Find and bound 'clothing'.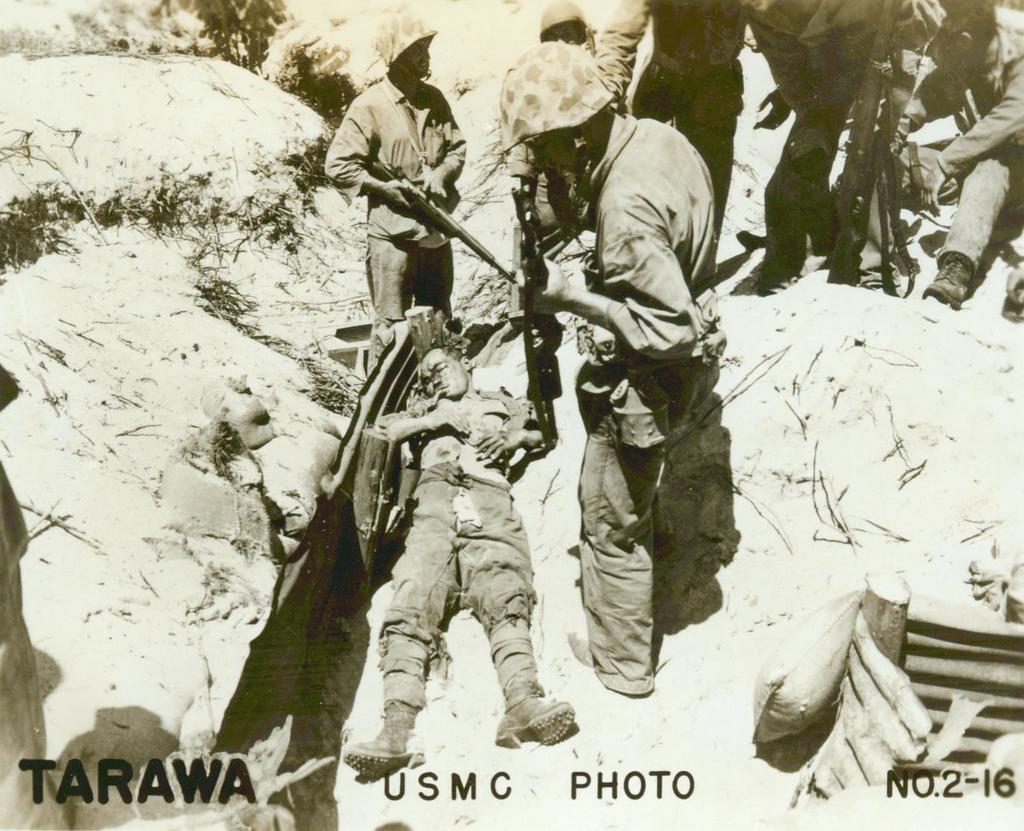
Bound: 602/0/747/204.
